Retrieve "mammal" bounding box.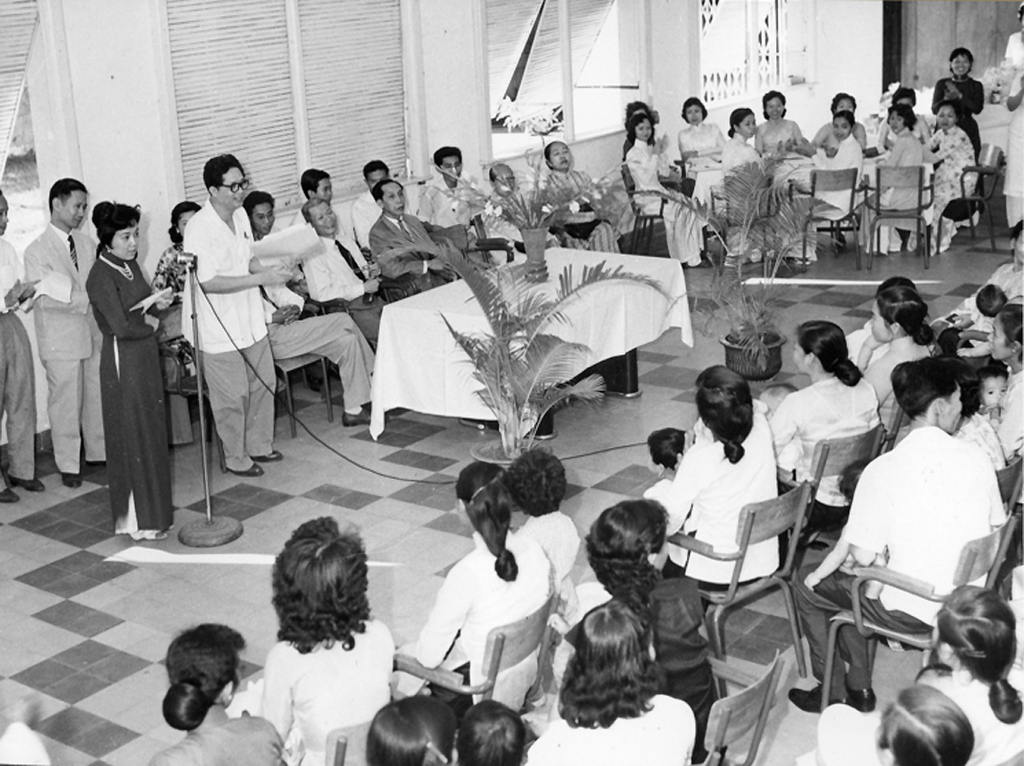
Bounding box: l=488, t=163, r=567, b=252.
